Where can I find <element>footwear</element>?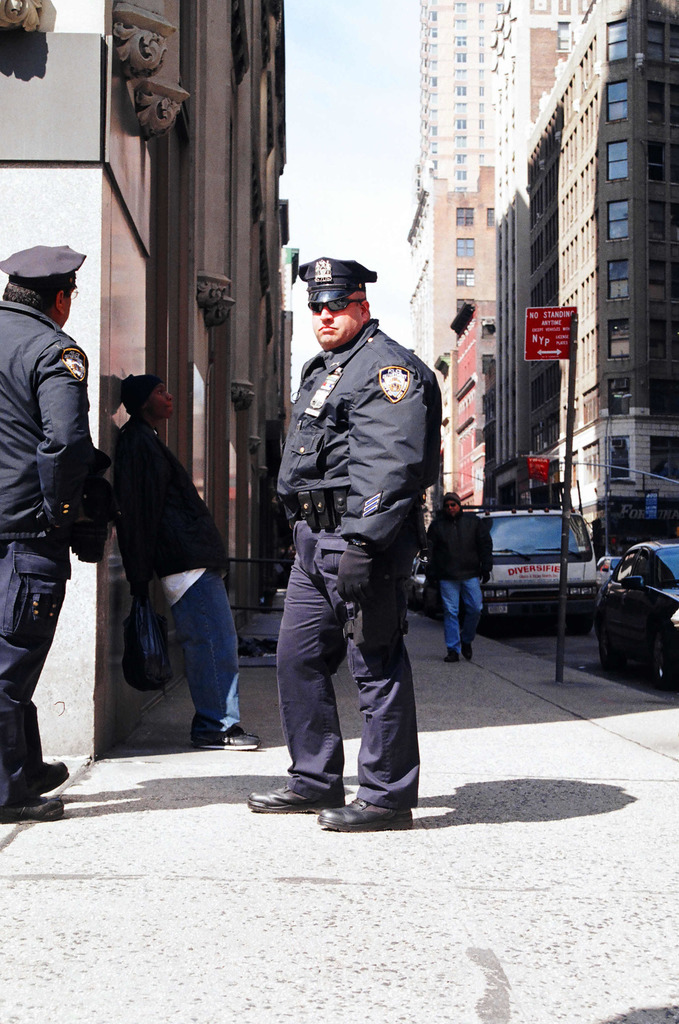
You can find it at select_region(460, 641, 476, 662).
